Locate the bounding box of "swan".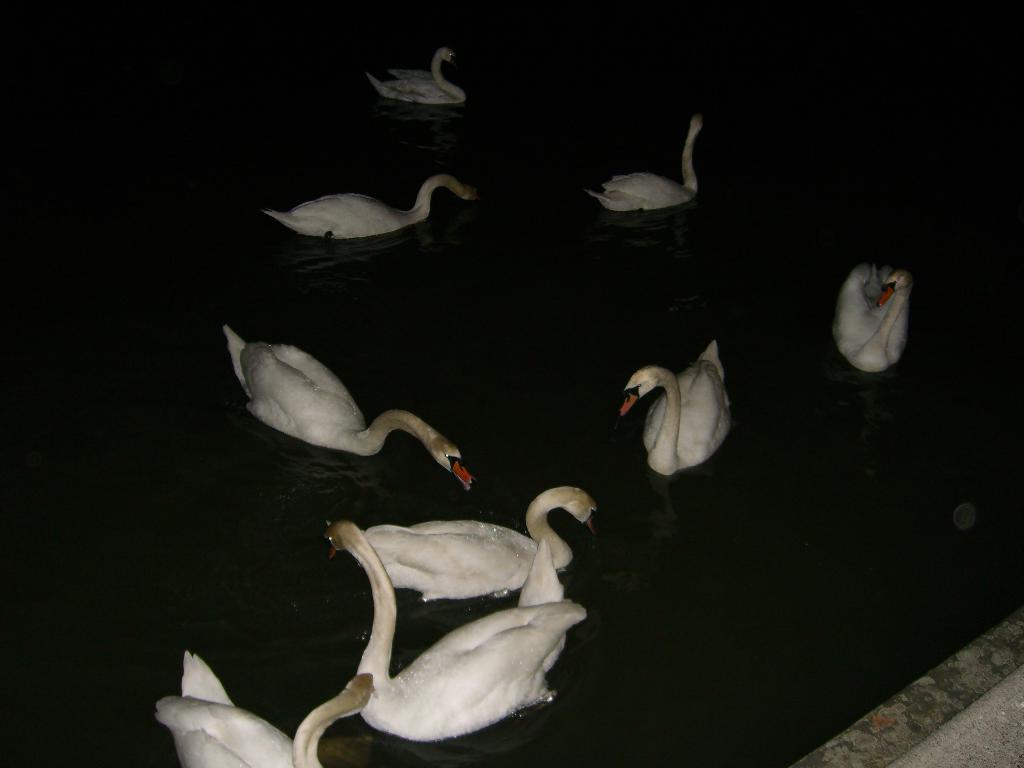
Bounding box: (620, 339, 730, 475).
